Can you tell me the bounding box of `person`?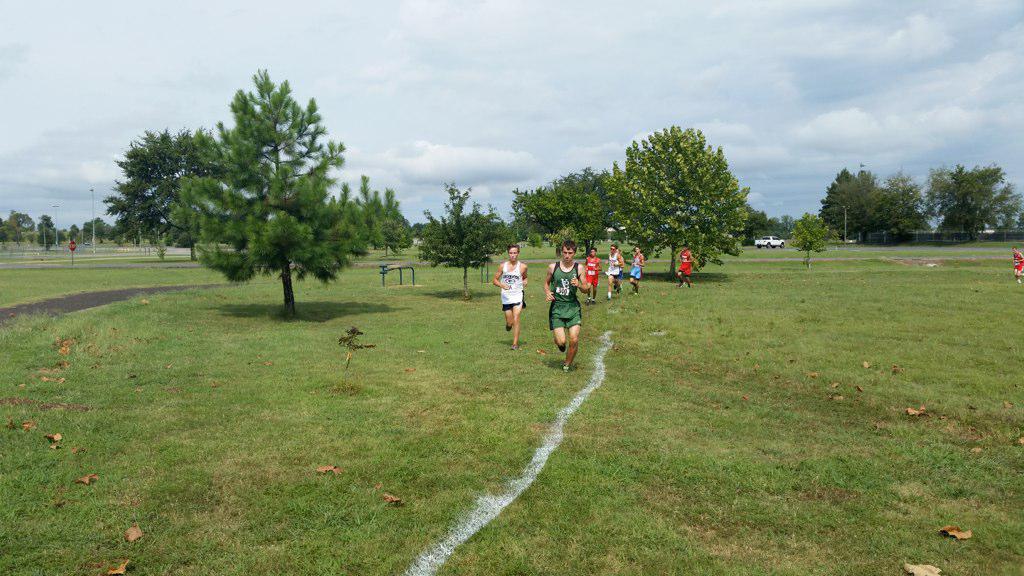
bbox(493, 245, 530, 344).
